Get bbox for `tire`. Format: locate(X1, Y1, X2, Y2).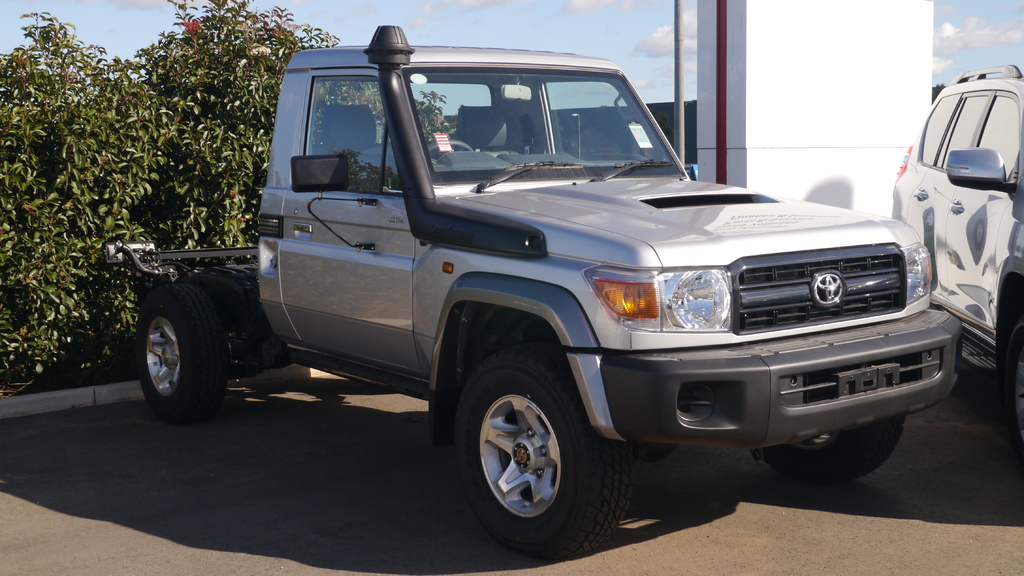
locate(1007, 319, 1023, 444).
